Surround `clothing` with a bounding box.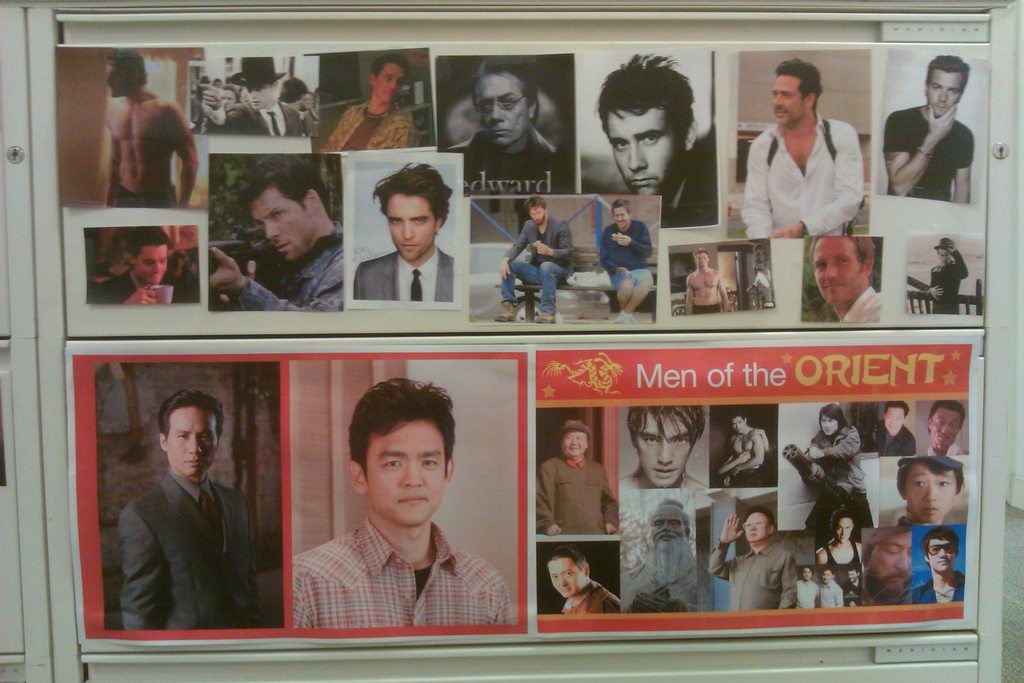
x1=203, y1=103, x2=303, y2=138.
